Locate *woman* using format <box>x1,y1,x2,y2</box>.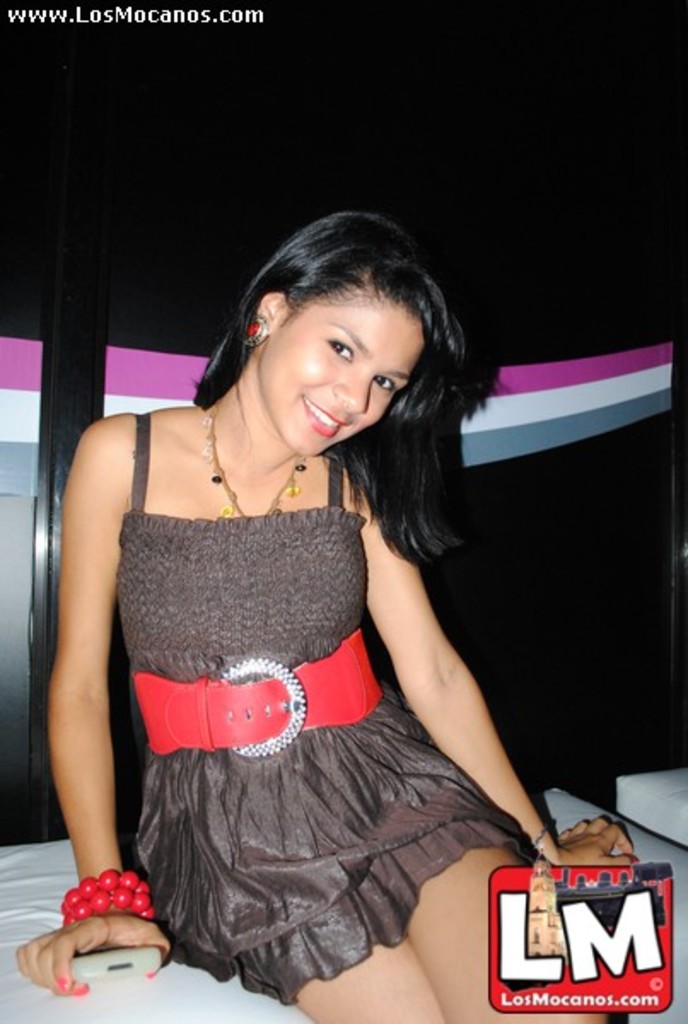
<box>3,230,657,1022</box>.
